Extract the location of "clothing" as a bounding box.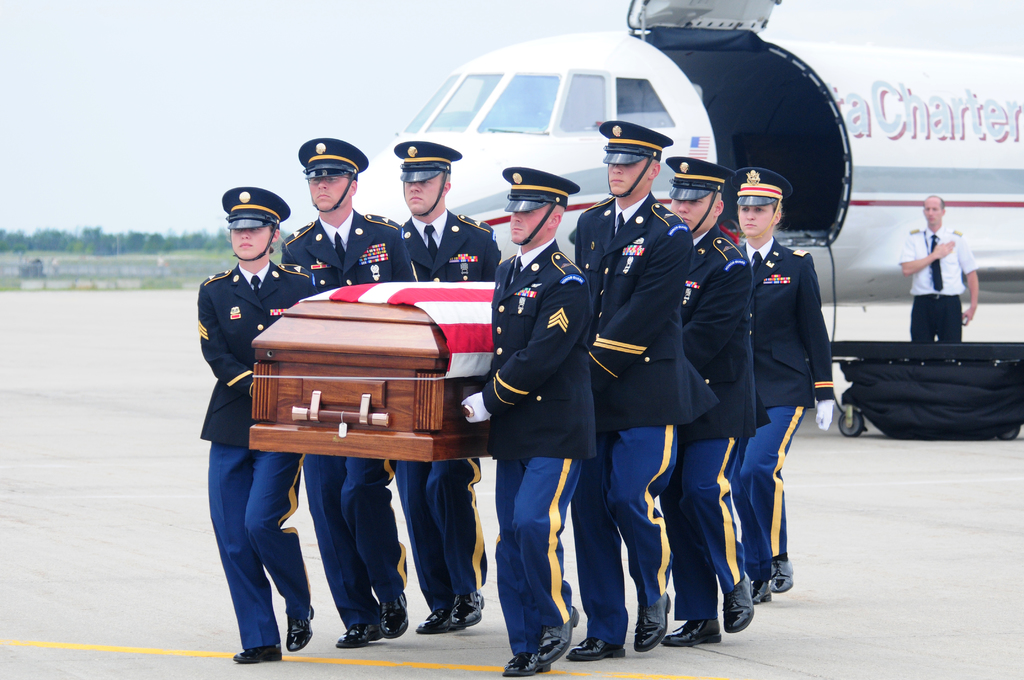
x1=279 y1=207 x2=422 y2=627.
